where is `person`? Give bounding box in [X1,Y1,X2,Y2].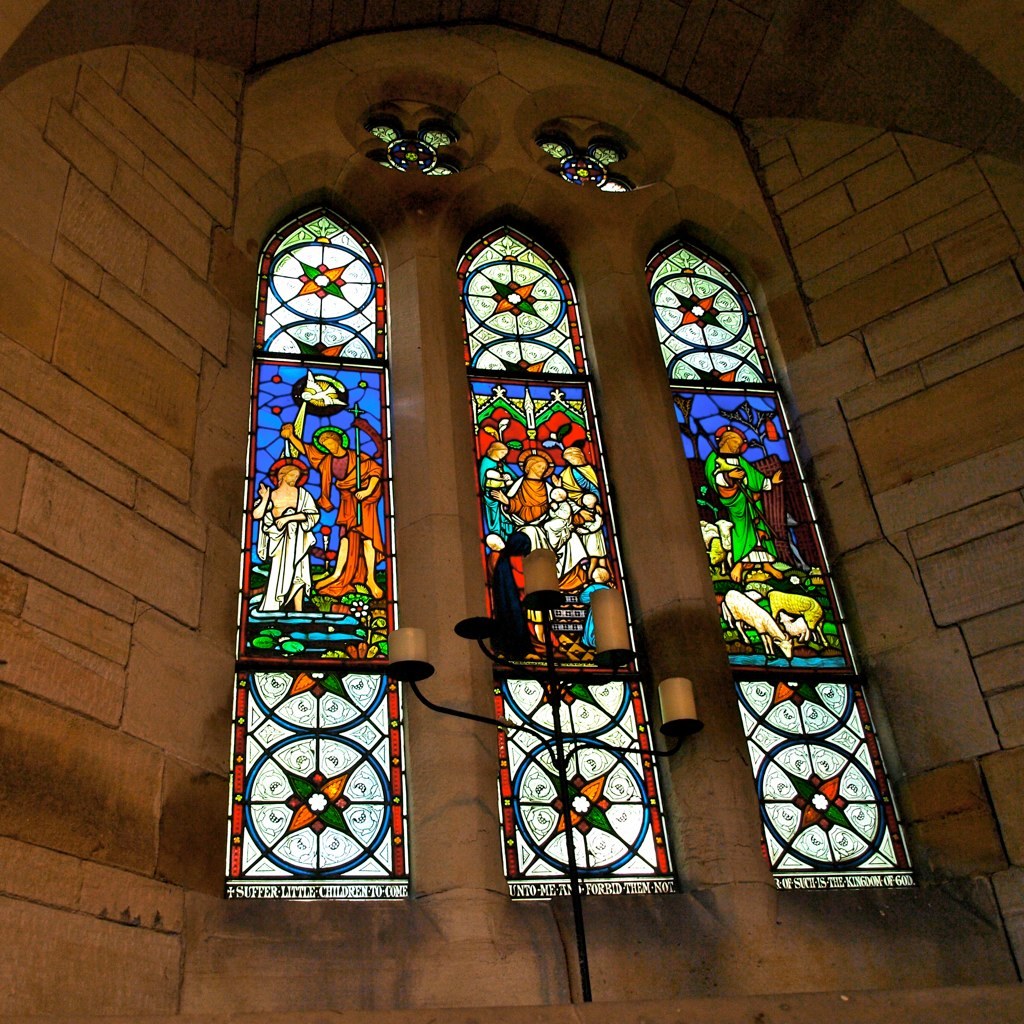
[250,461,320,604].
